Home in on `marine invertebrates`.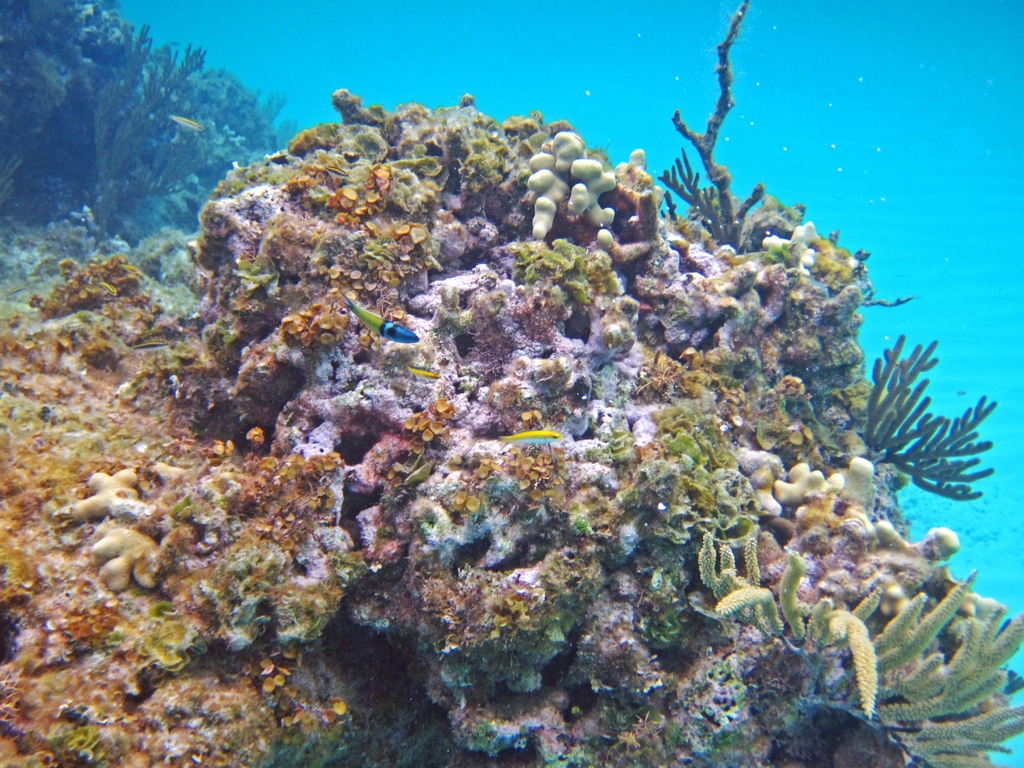
Homed in at left=509, top=433, right=605, bottom=511.
